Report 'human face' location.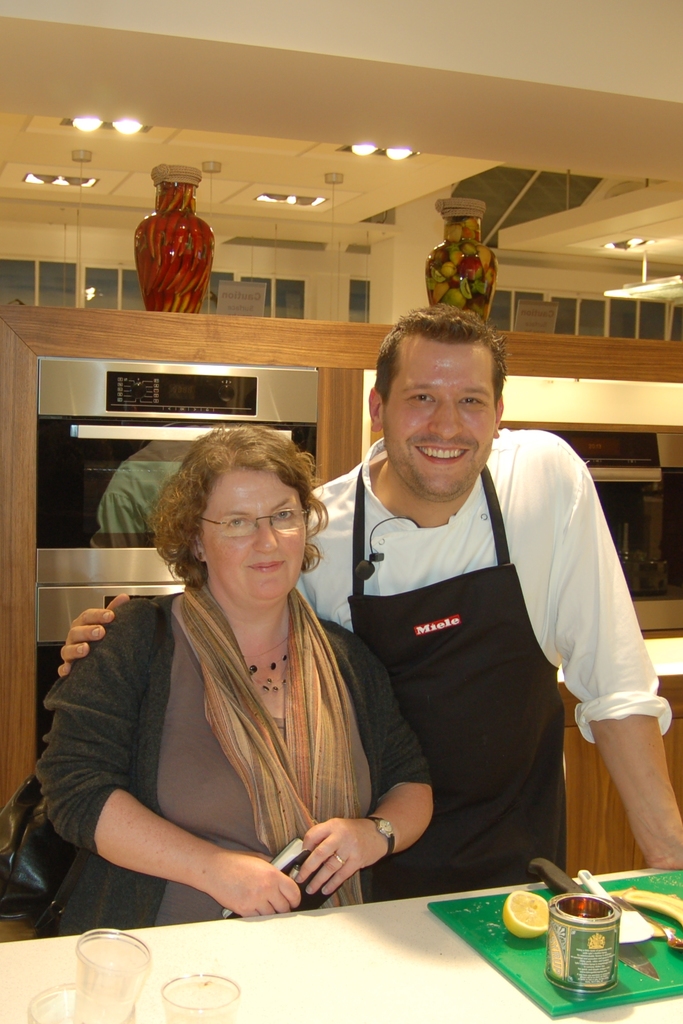
Report: box=[202, 468, 304, 602].
